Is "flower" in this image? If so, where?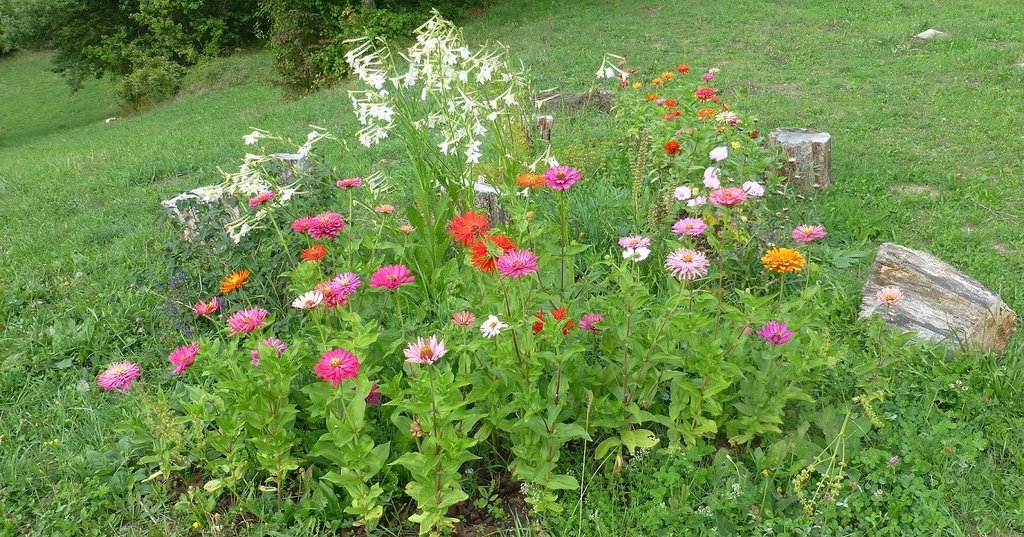
Yes, at bbox(267, 339, 287, 359).
